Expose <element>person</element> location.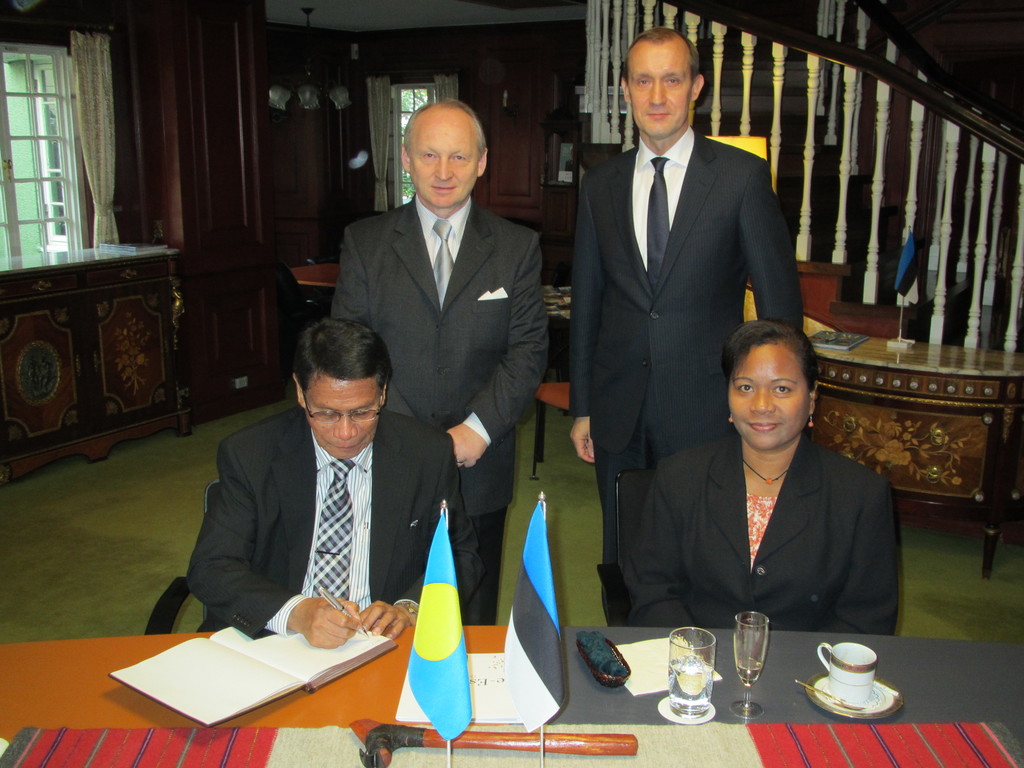
Exposed at bbox(326, 97, 552, 626).
